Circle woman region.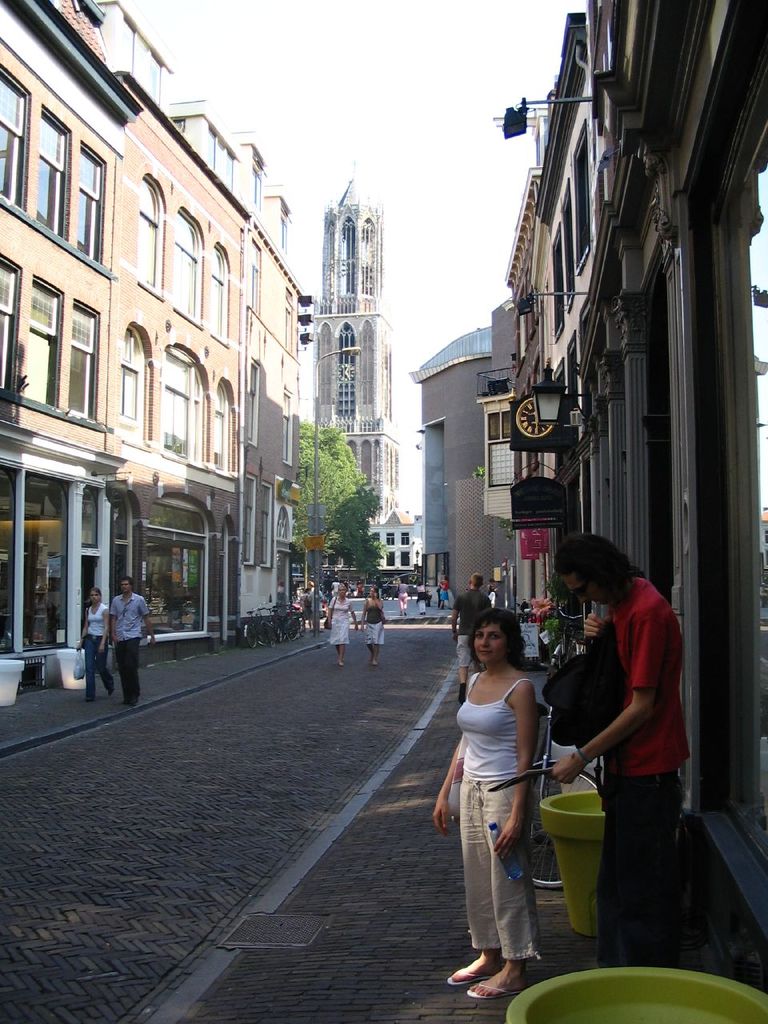
Region: bbox=(75, 582, 122, 698).
